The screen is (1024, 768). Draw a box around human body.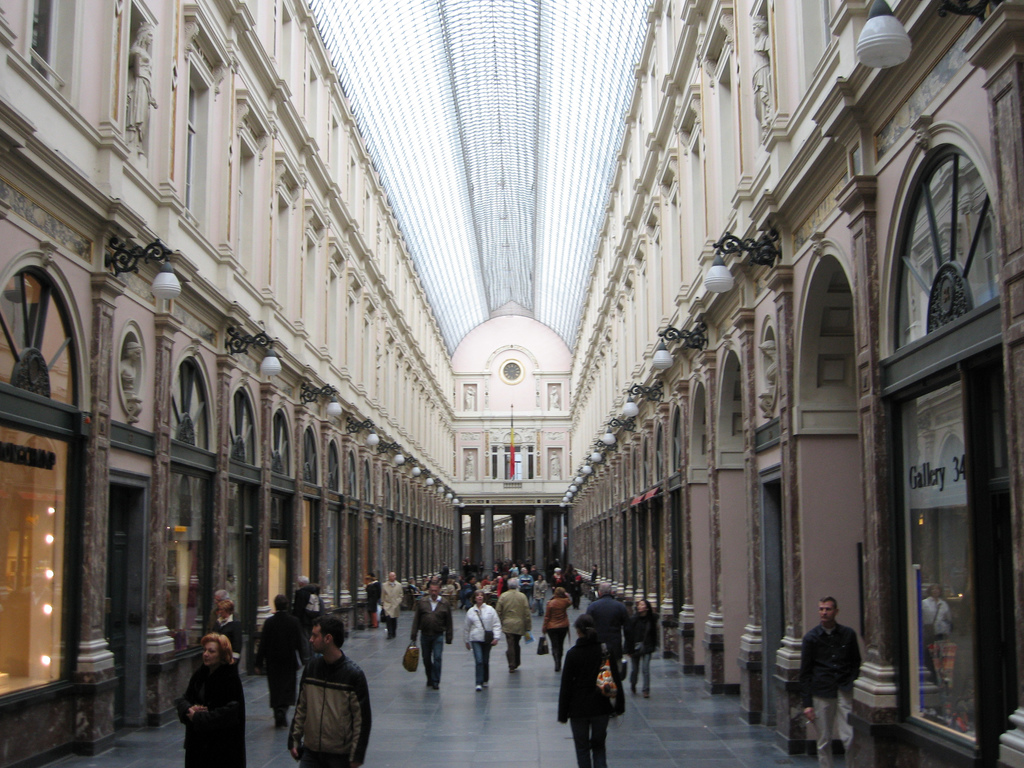
x1=552, y1=614, x2=624, y2=767.
